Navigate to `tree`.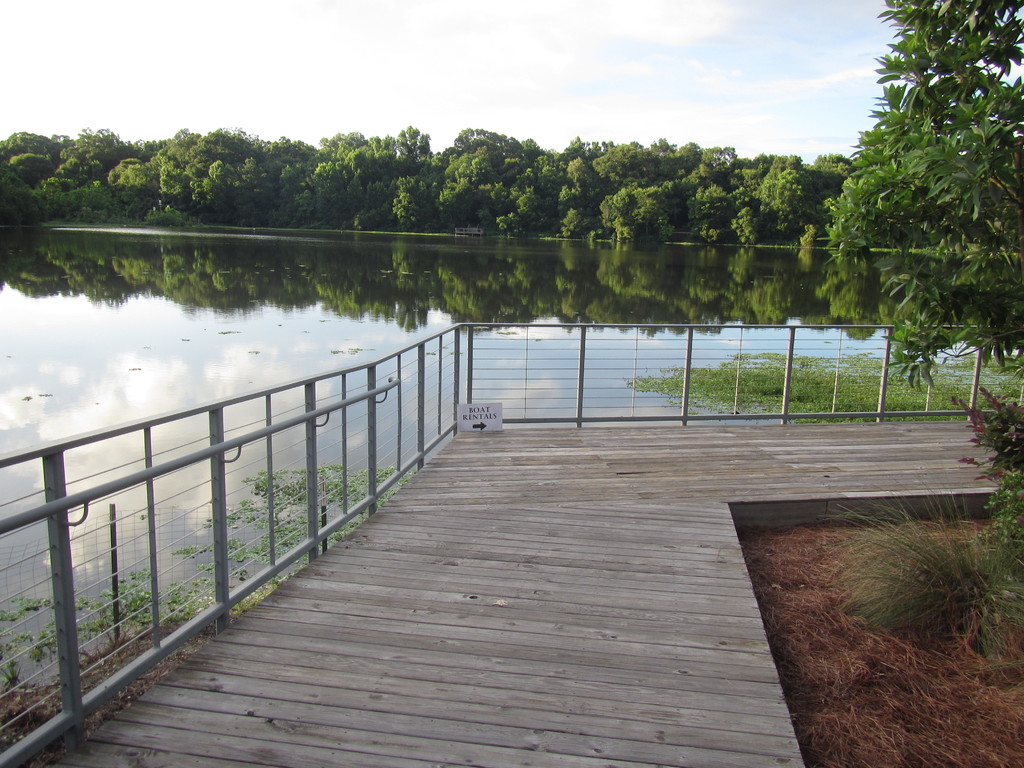
Navigation target: 241, 154, 261, 224.
